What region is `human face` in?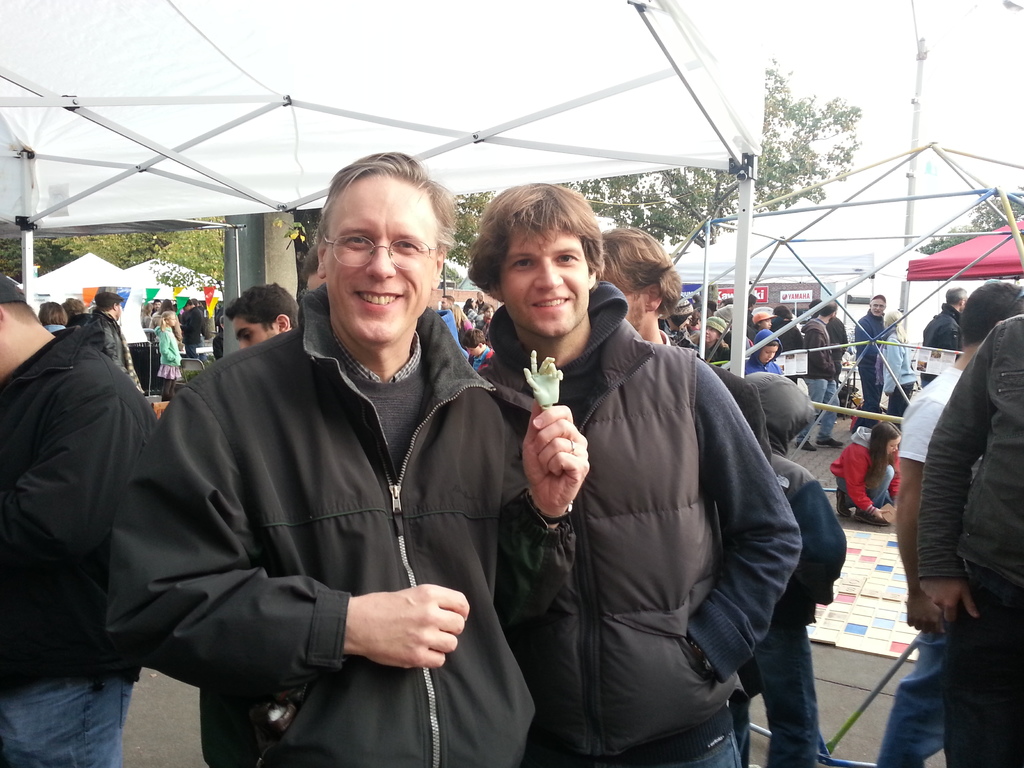
(x1=495, y1=221, x2=589, y2=335).
